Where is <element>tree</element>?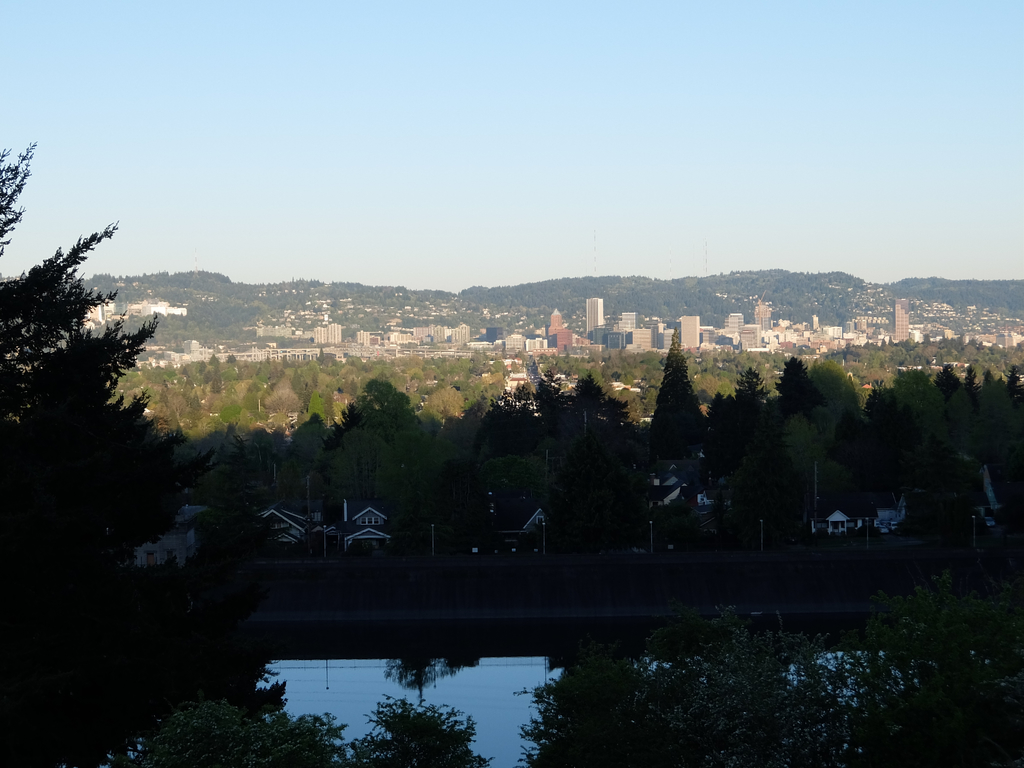
crop(517, 569, 1023, 767).
